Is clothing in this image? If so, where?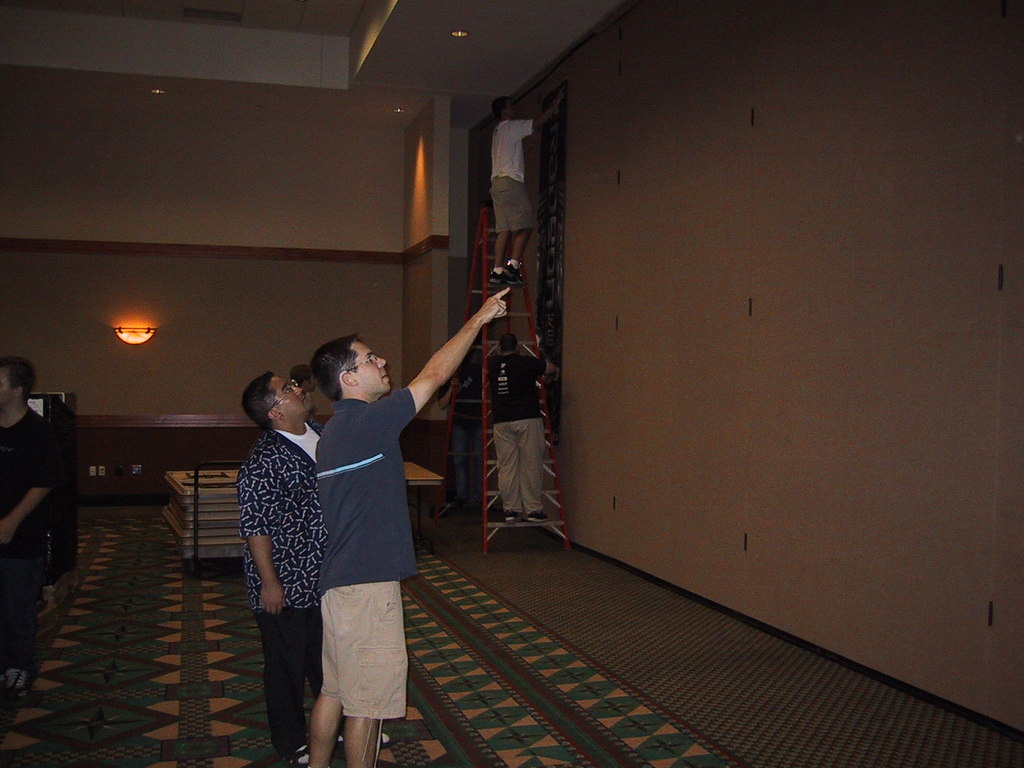
Yes, at (435,356,490,502).
